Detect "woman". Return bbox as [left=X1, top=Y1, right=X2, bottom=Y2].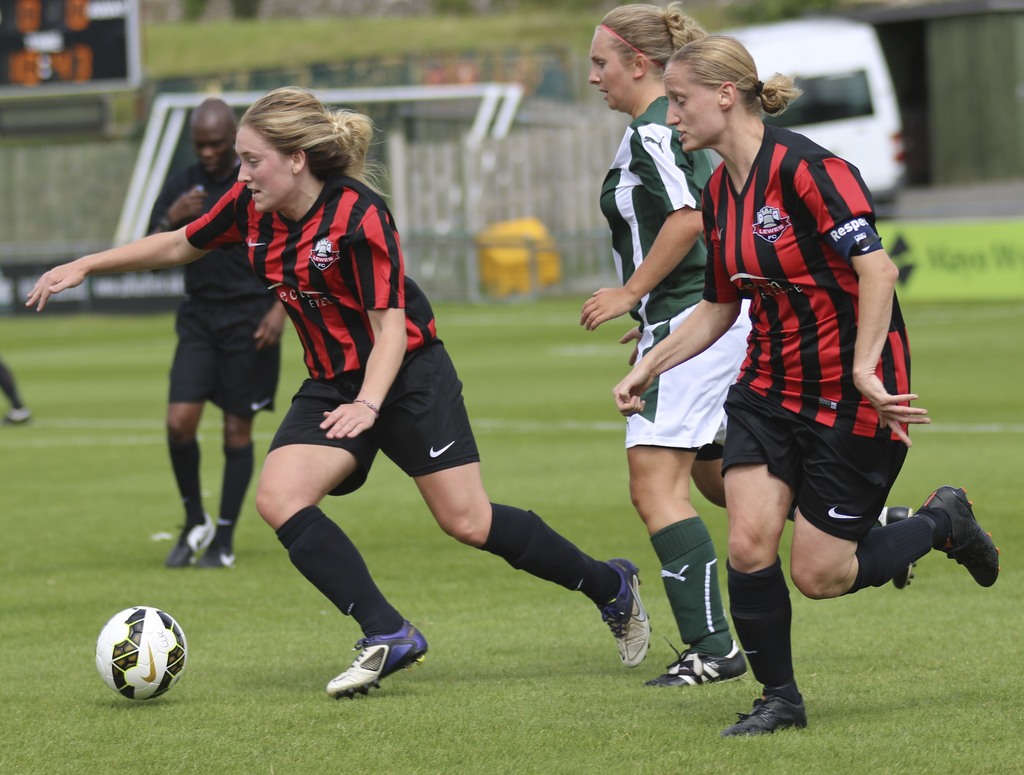
[left=609, top=35, right=1006, bottom=737].
